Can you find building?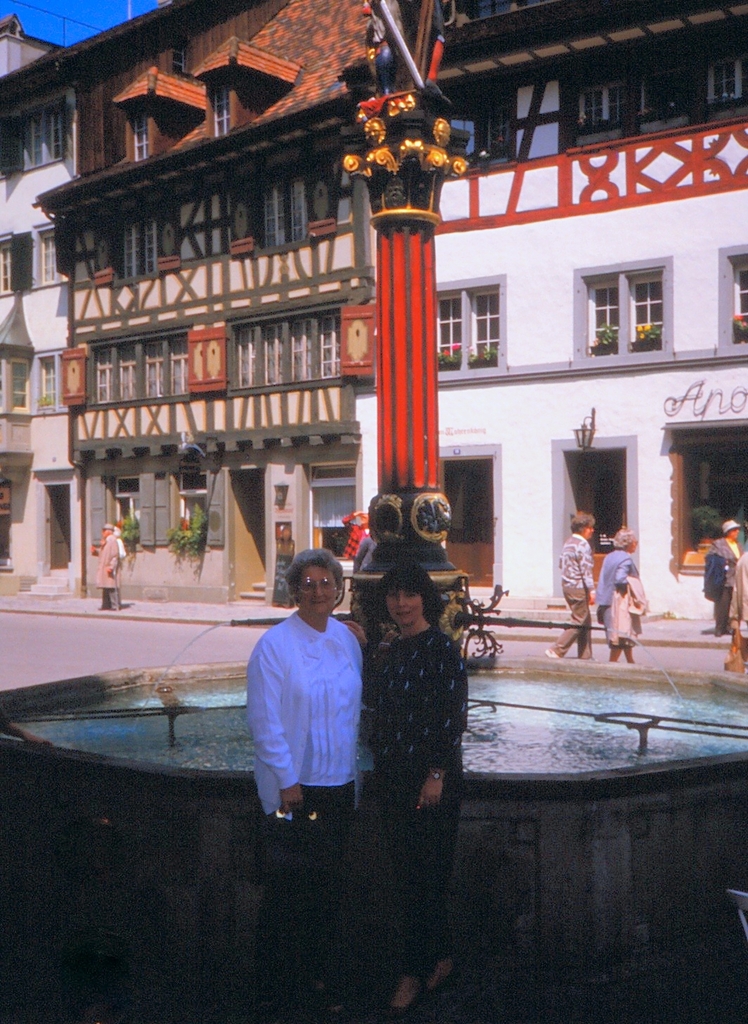
Yes, bounding box: [x1=37, y1=0, x2=382, y2=605].
